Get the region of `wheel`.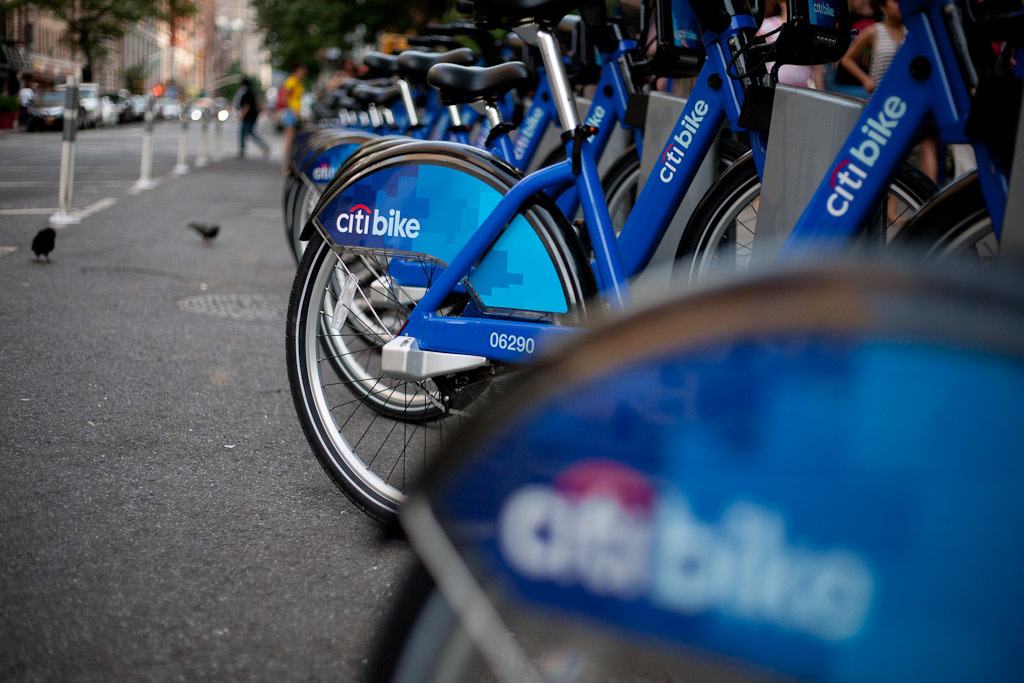
left=284, top=129, right=332, bottom=257.
